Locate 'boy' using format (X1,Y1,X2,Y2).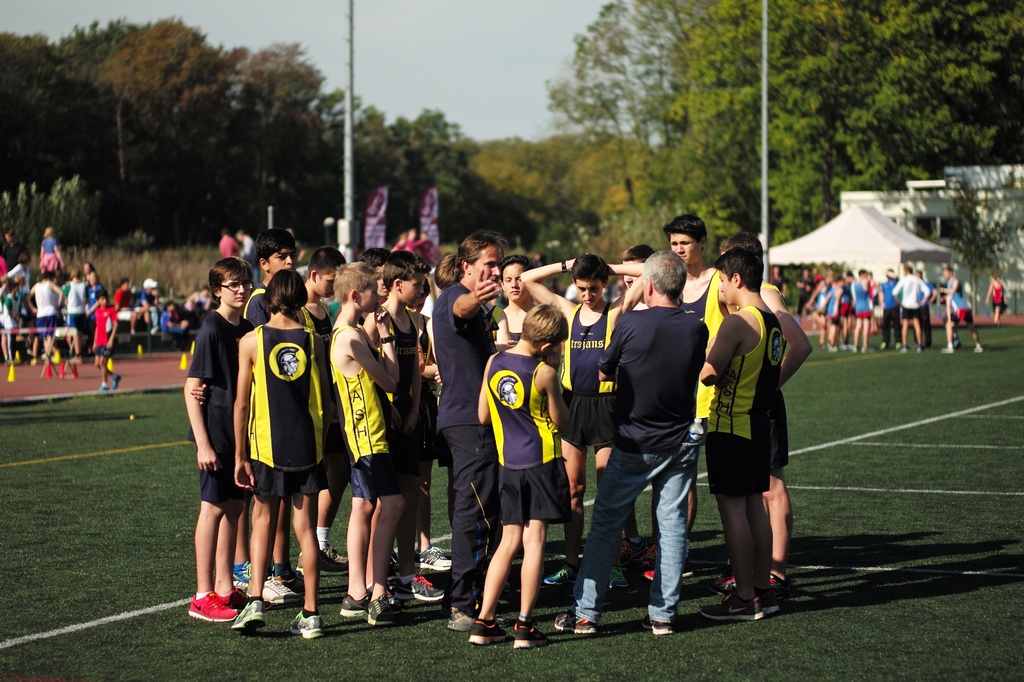
(330,261,401,626).
